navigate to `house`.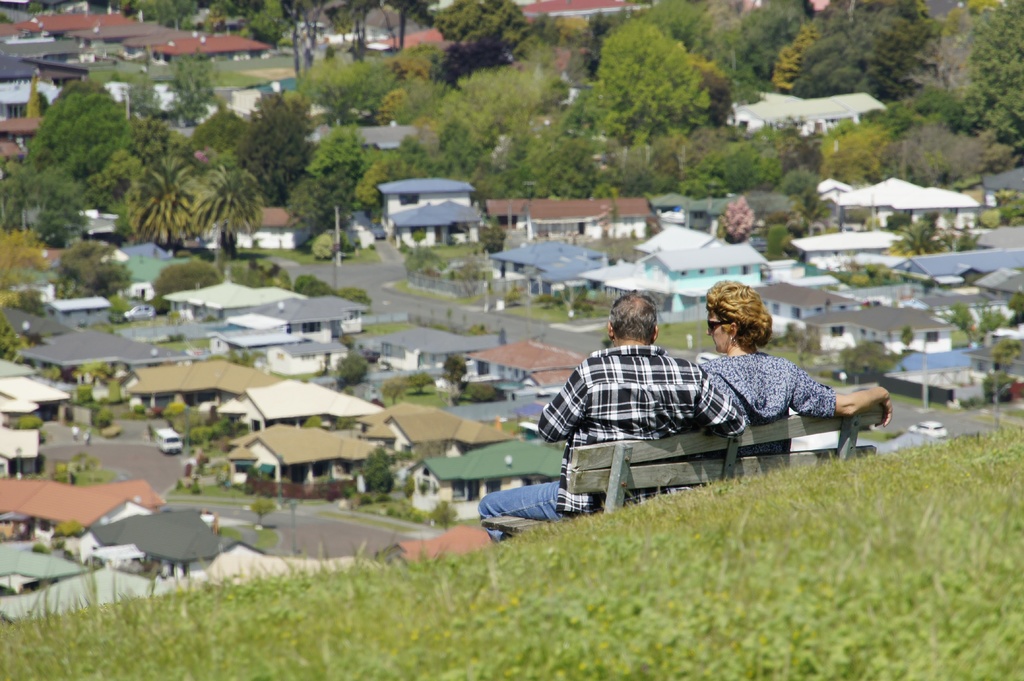
Navigation target: (left=483, top=188, right=664, bottom=218).
